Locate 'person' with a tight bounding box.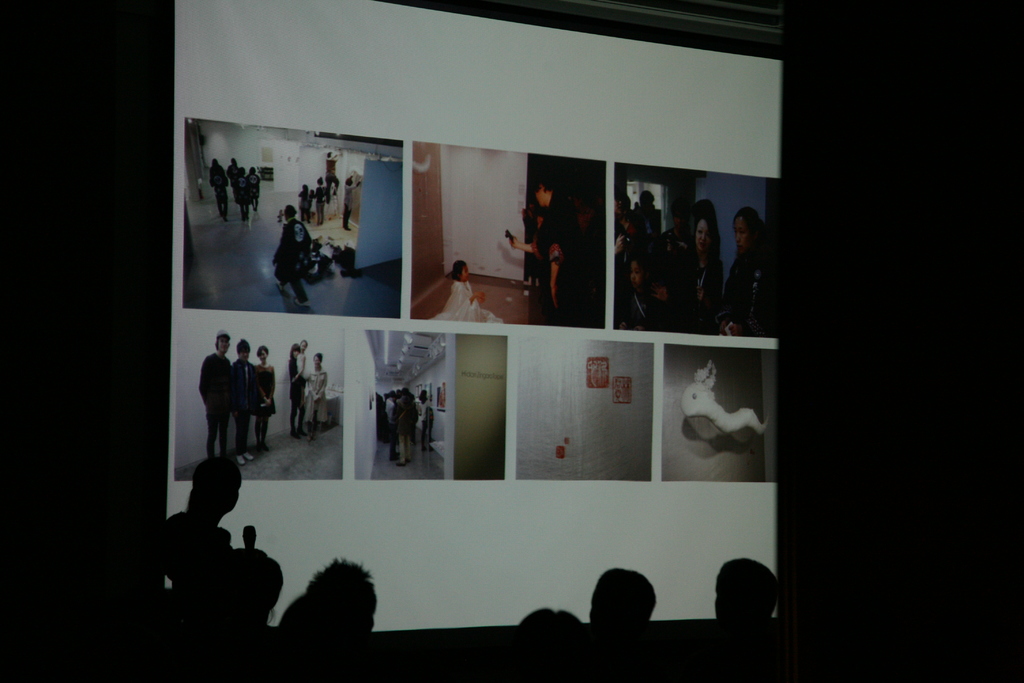
205 157 227 176.
